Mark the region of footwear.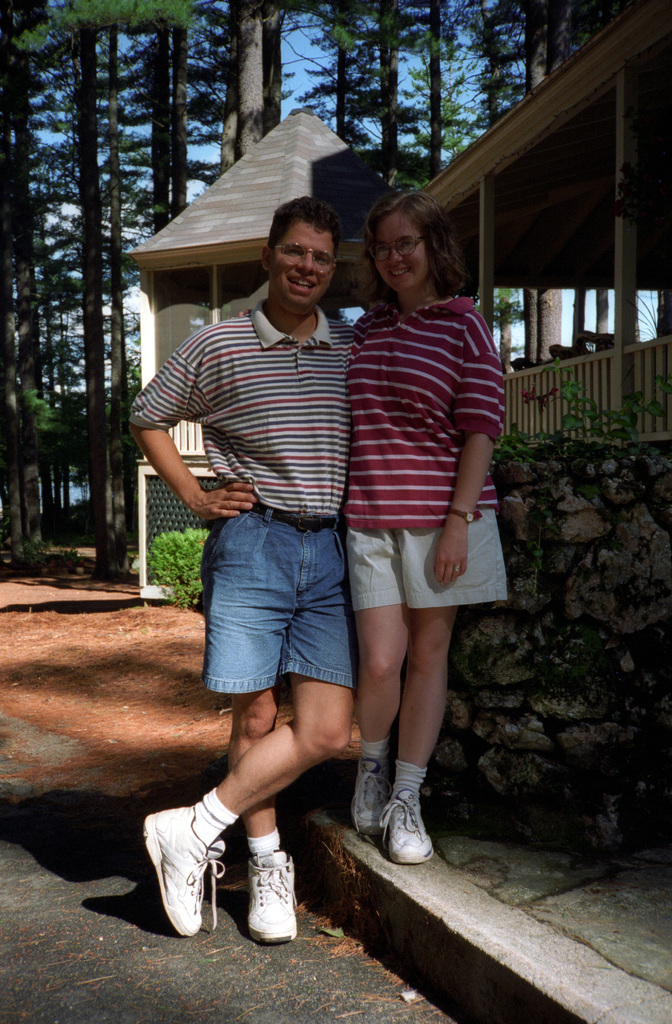
Region: (left=139, top=806, right=221, bottom=940).
